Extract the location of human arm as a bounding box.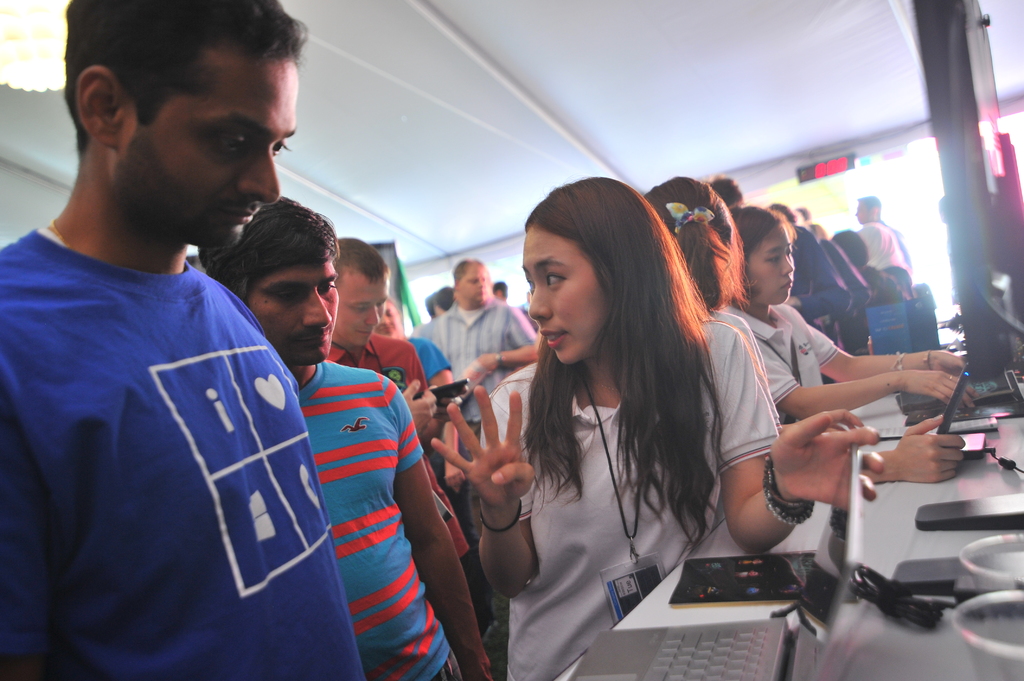
box(0, 260, 75, 680).
